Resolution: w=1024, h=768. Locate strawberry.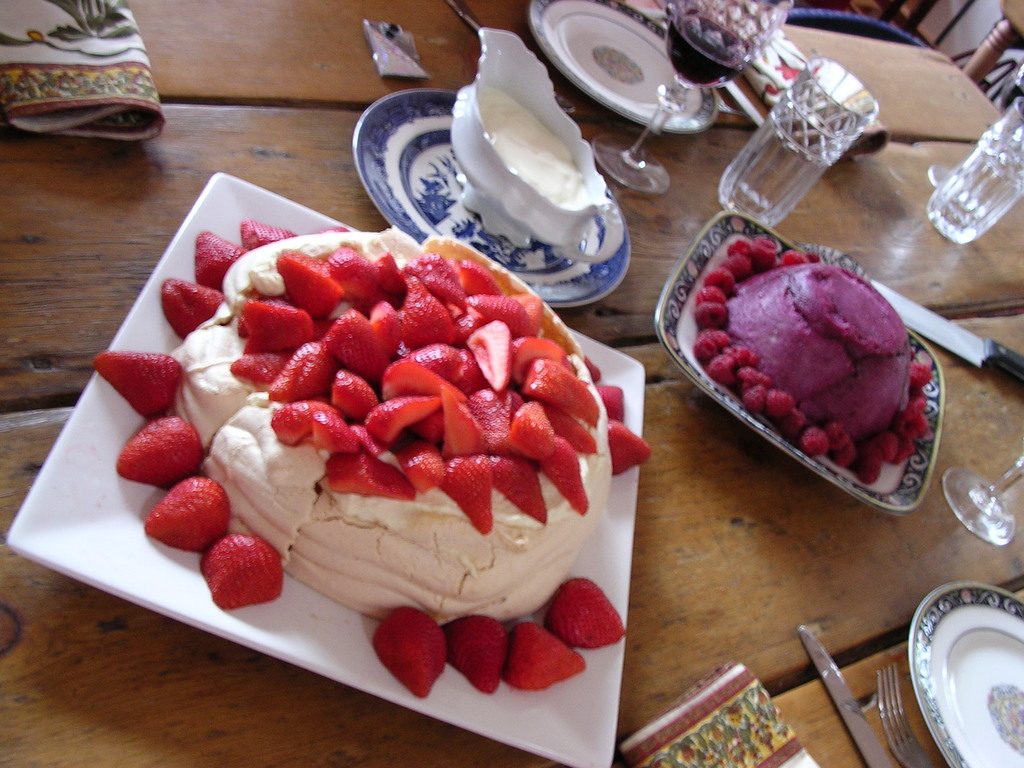
Rect(598, 409, 643, 474).
